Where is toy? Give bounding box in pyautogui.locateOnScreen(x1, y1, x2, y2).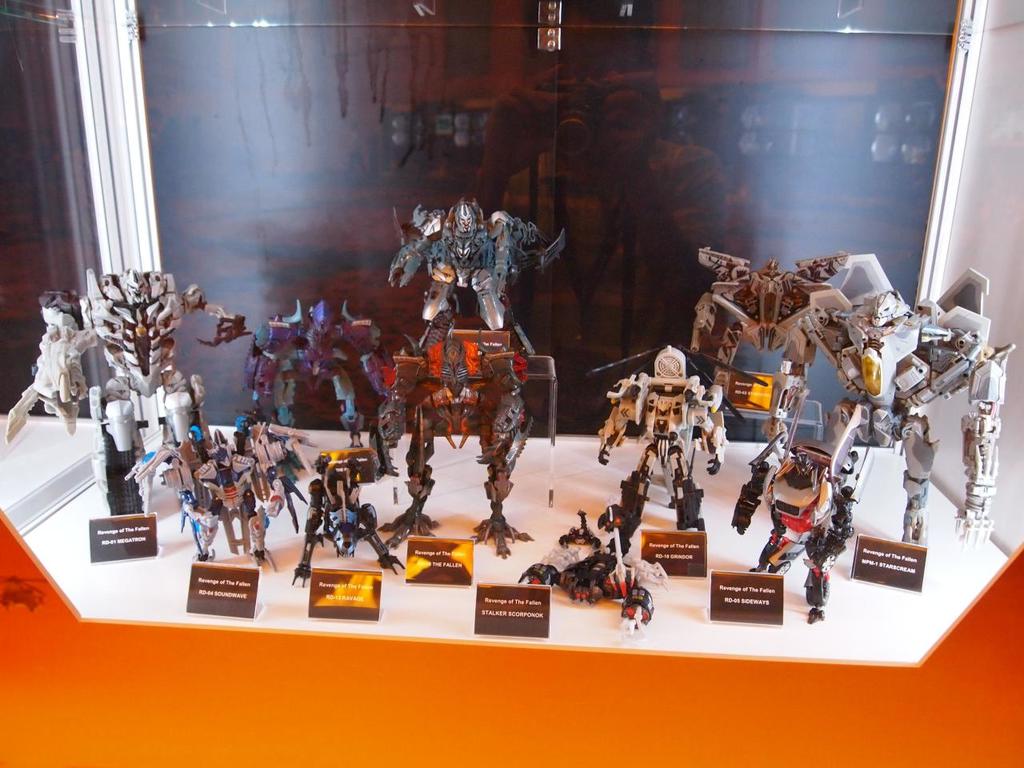
pyautogui.locateOnScreen(294, 447, 399, 591).
